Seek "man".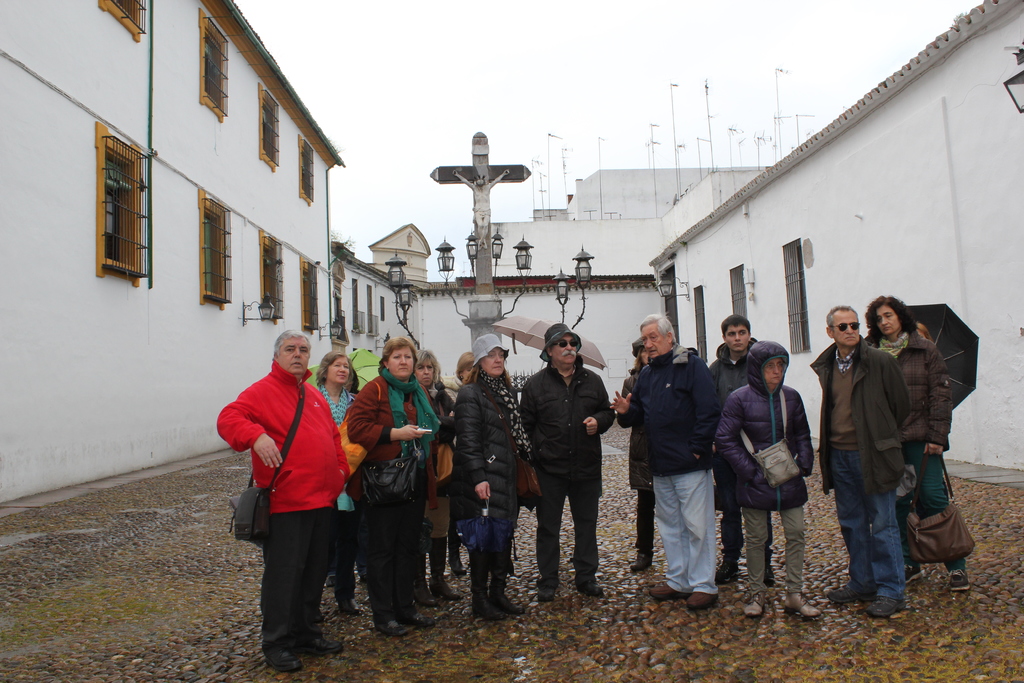
left=712, top=314, right=778, bottom=586.
